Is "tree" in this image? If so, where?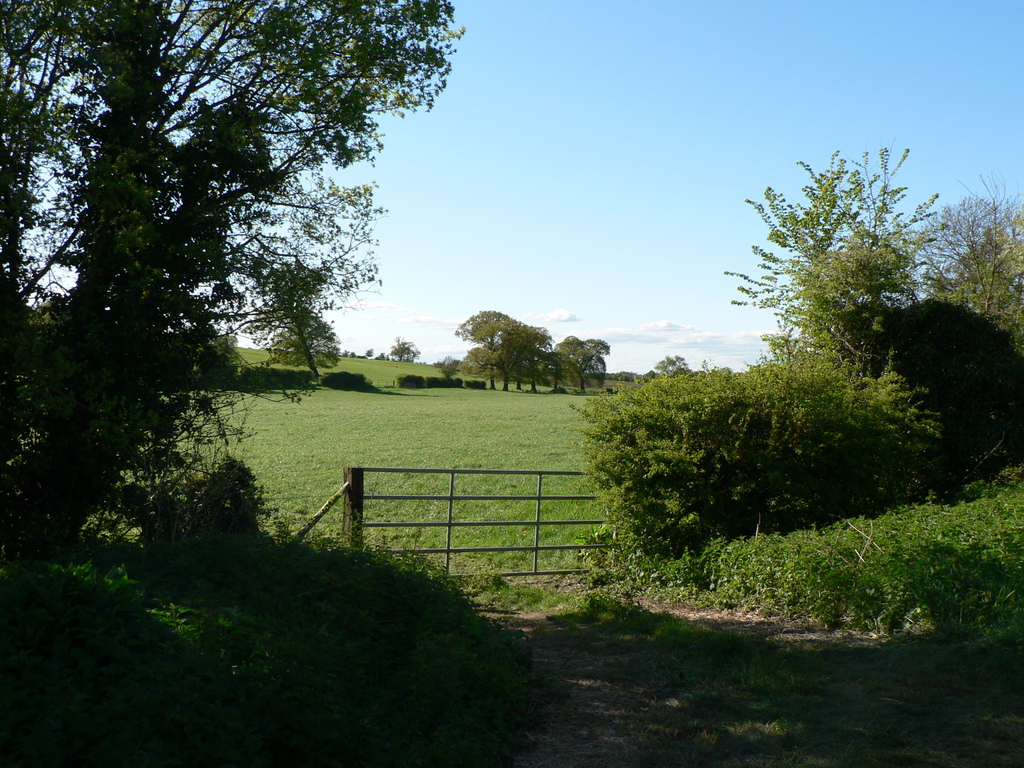
Yes, at <region>510, 319, 546, 385</region>.
